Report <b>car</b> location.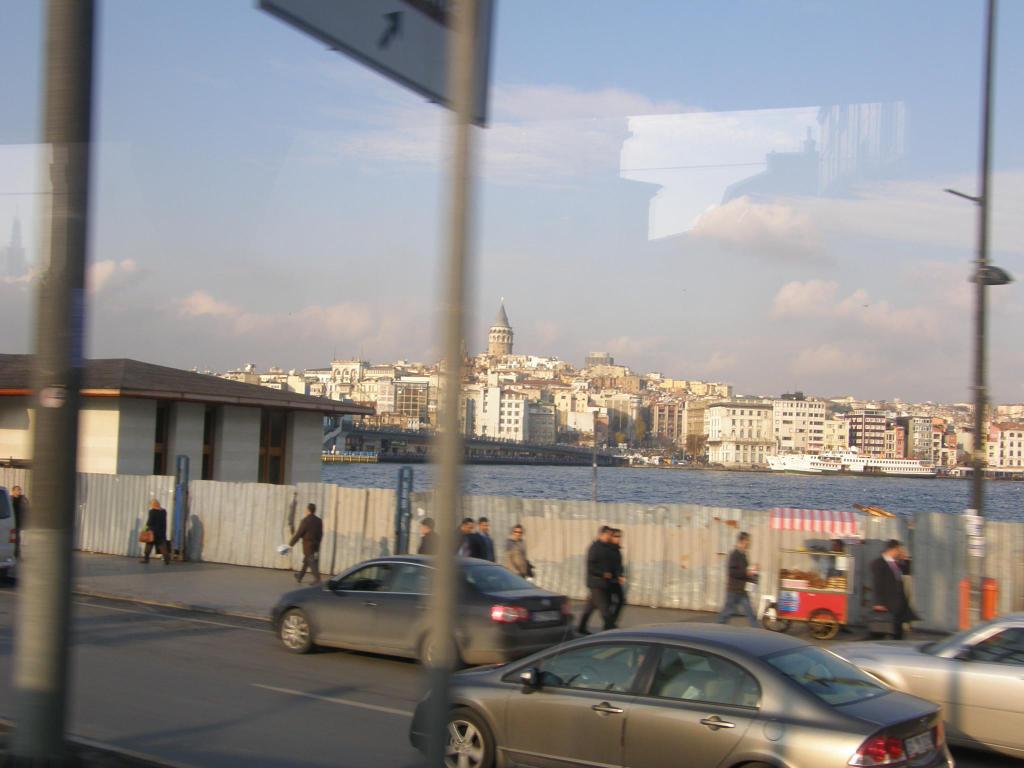
Report: {"x1": 399, "y1": 625, "x2": 953, "y2": 767}.
